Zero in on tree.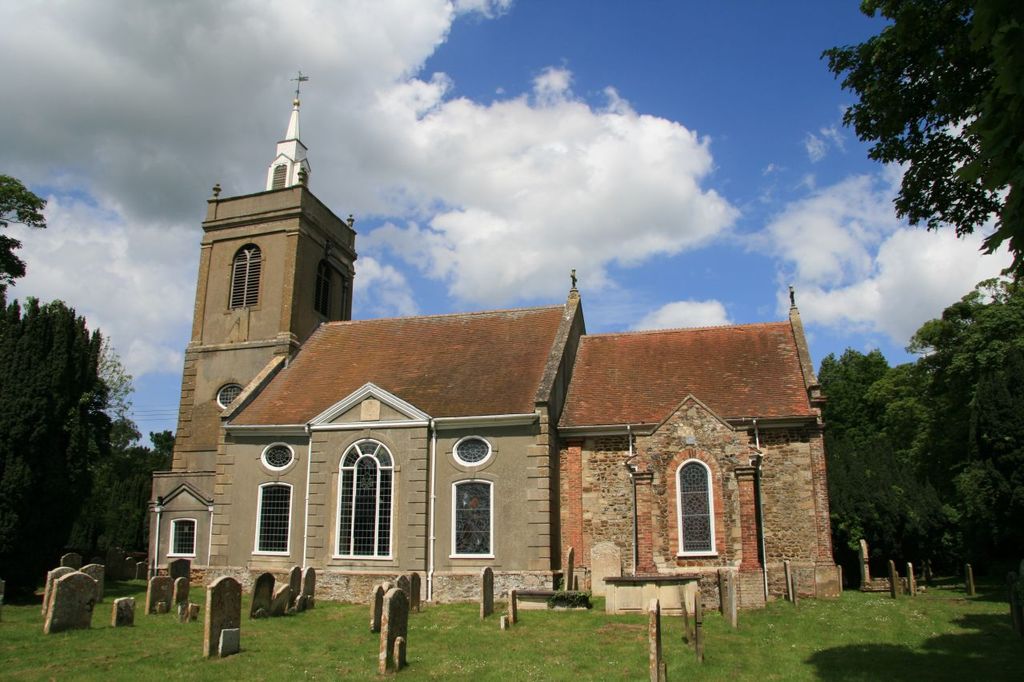
Zeroed in: (818, 278, 1023, 600).
